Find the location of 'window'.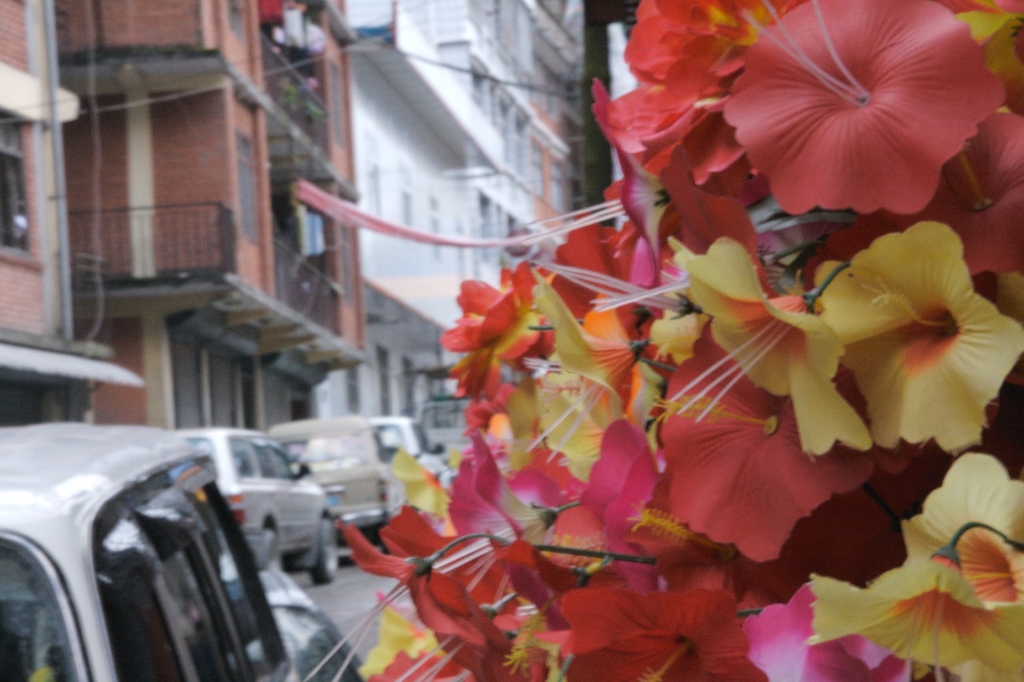
Location: box(400, 354, 418, 414).
